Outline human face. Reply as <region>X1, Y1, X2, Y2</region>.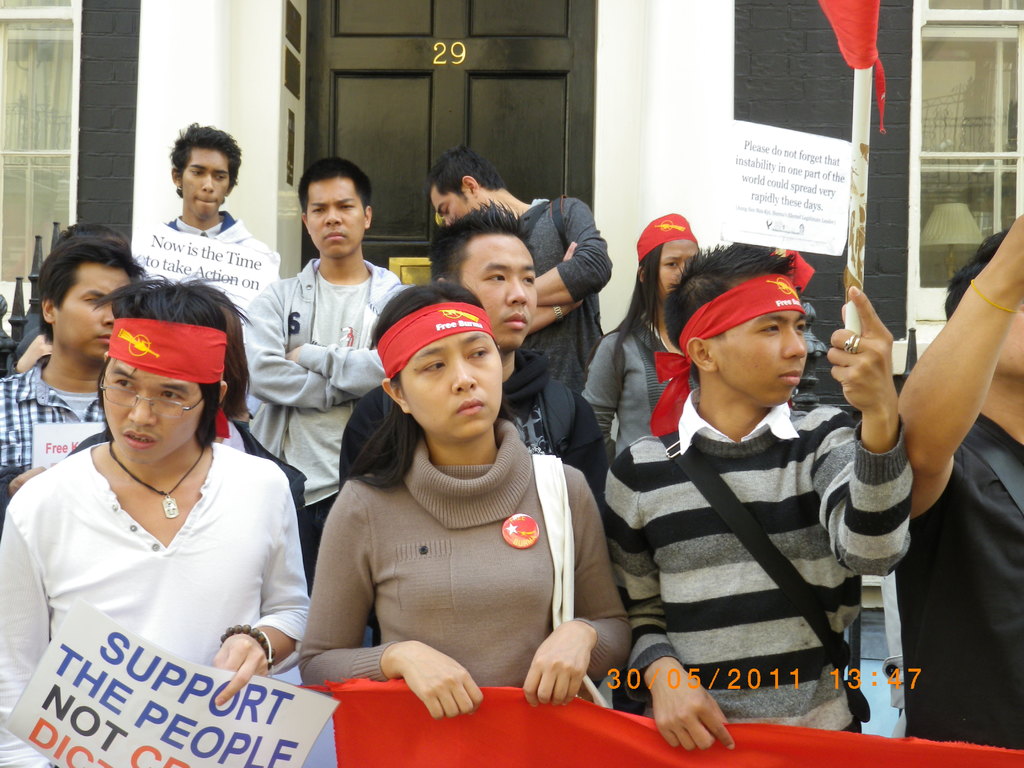
<region>396, 333, 504, 431</region>.
